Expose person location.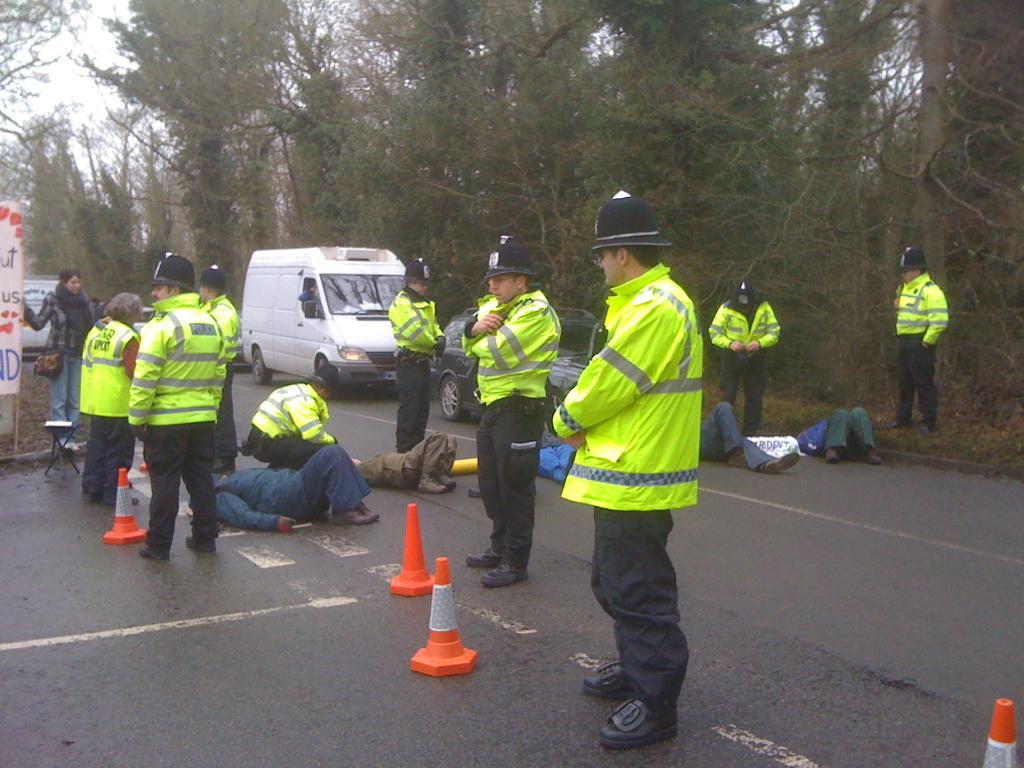
Exposed at [189,441,384,540].
